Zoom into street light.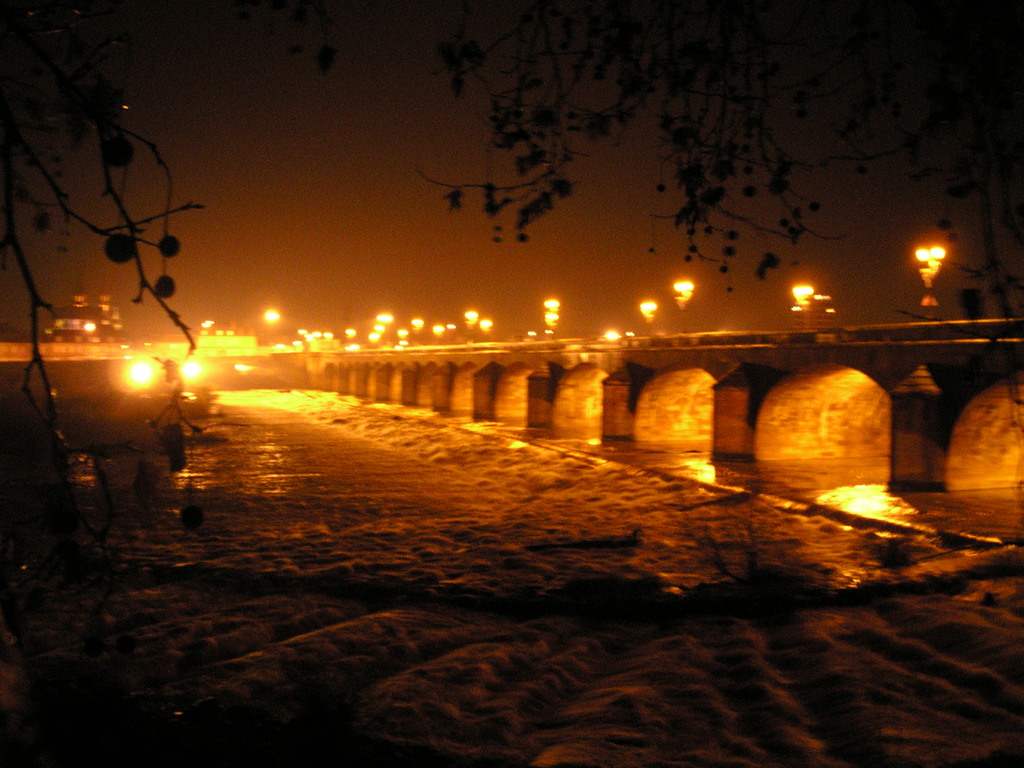
Zoom target: [x1=468, y1=310, x2=477, y2=337].
